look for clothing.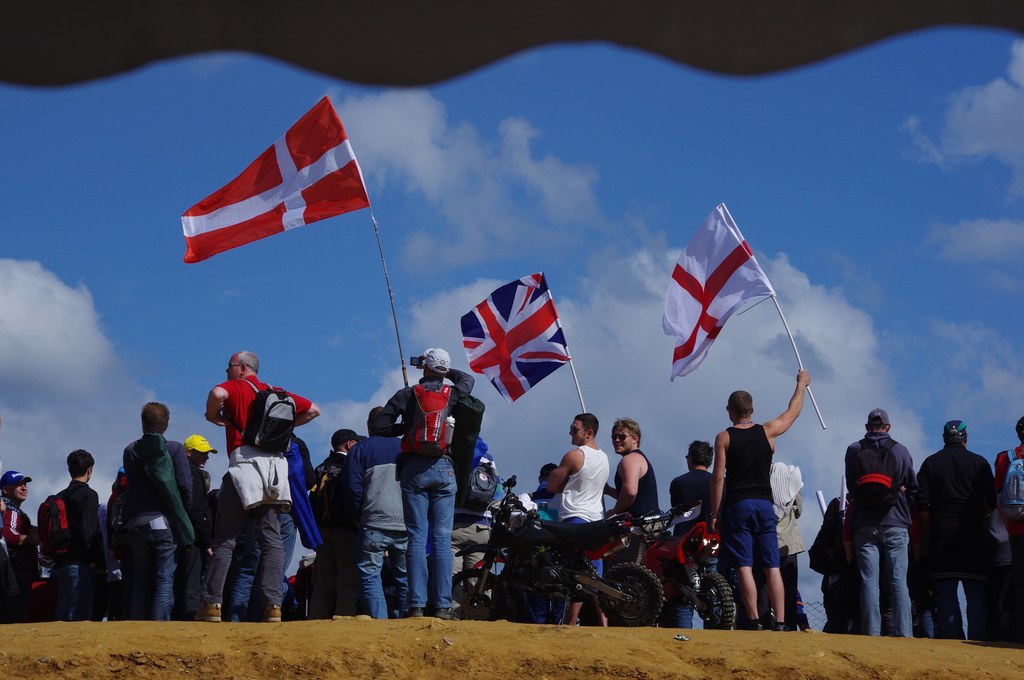
Found: [989,444,1023,542].
